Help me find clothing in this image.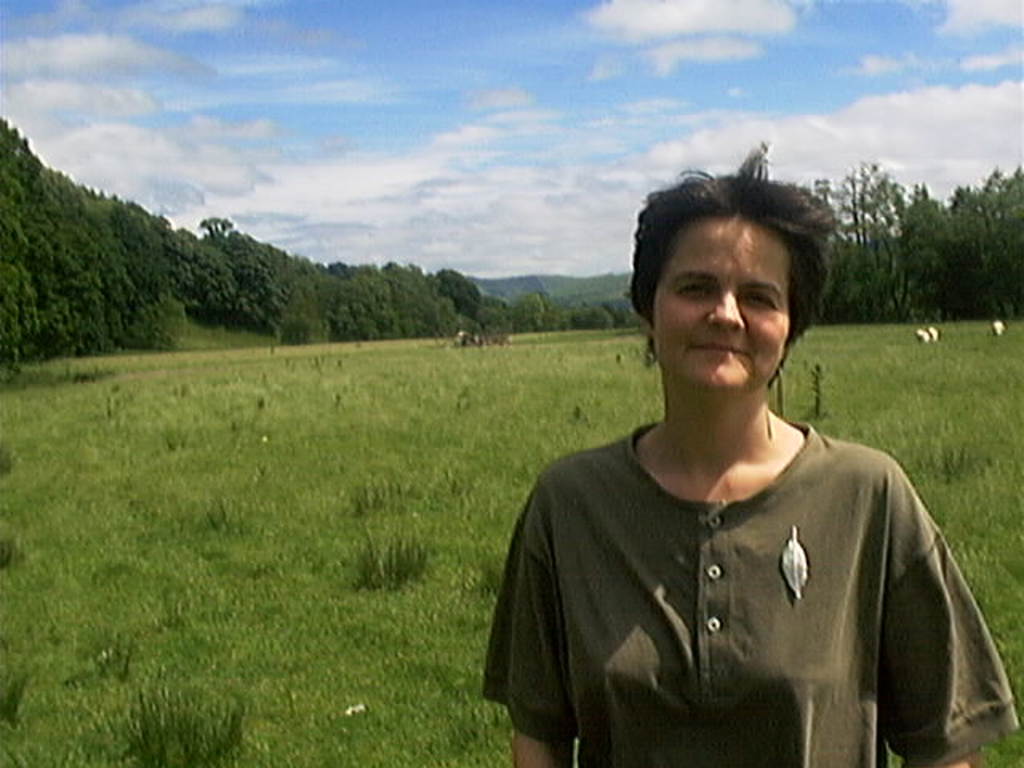
Found it: <bbox>490, 374, 997, 752</bbox>.
